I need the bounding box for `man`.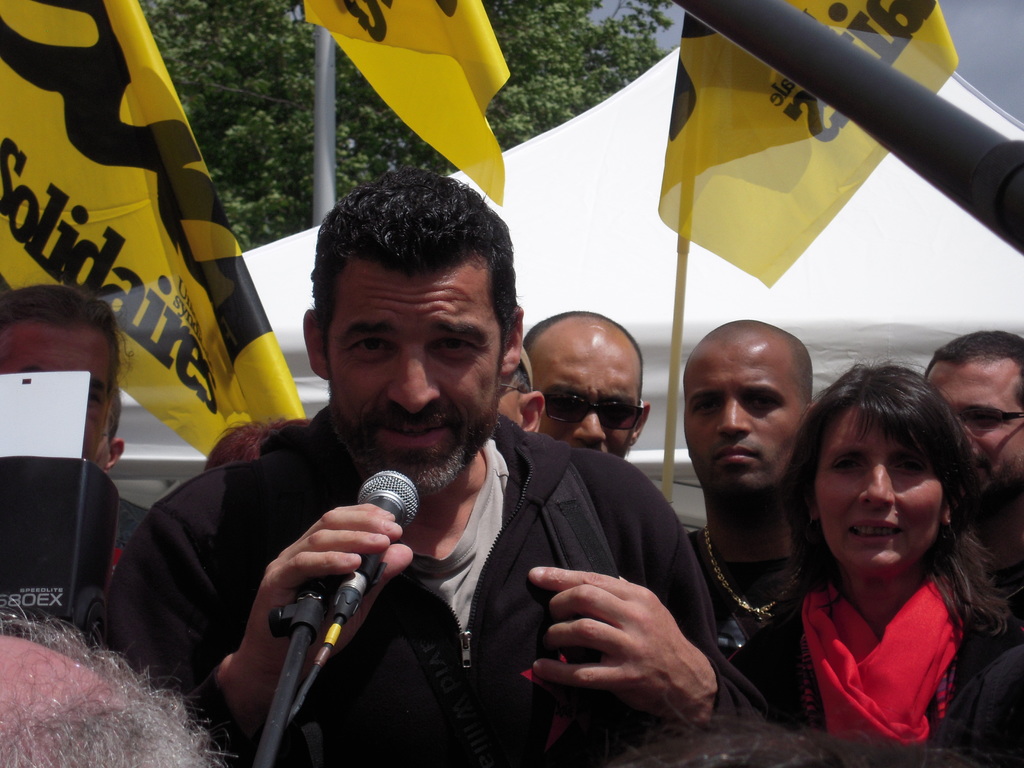
Here it is: locate(494, 341, 542, 435).
